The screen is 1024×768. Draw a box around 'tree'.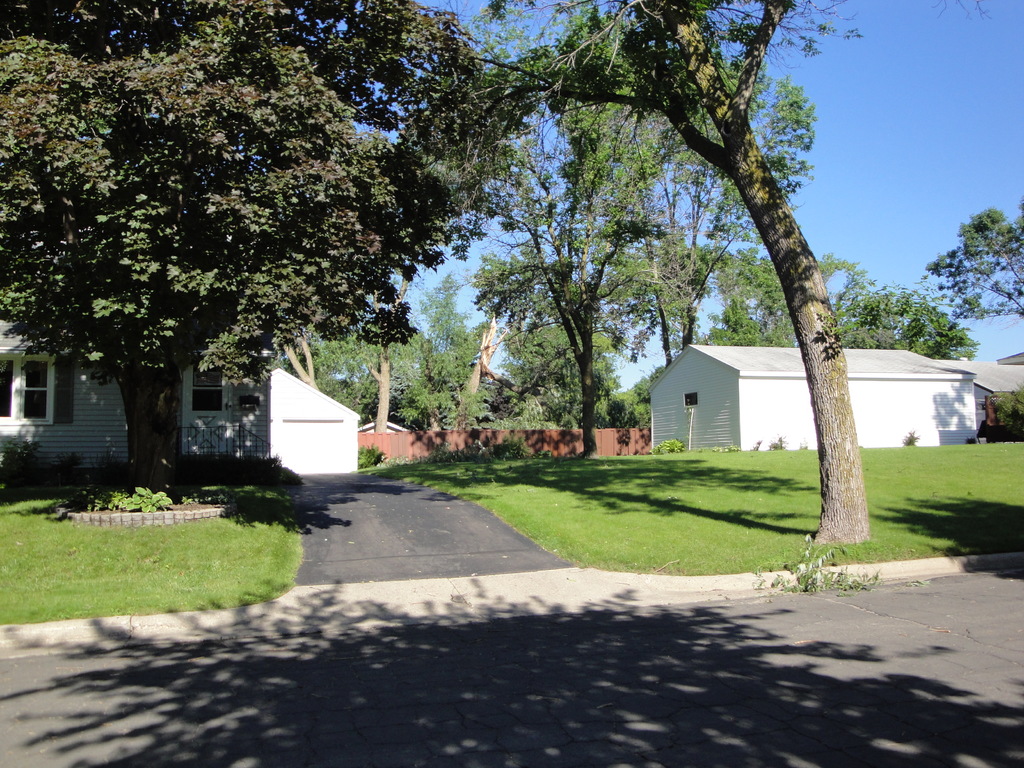
{"left": 851, "top": 278, "right": 915, "bottom": 344}.
